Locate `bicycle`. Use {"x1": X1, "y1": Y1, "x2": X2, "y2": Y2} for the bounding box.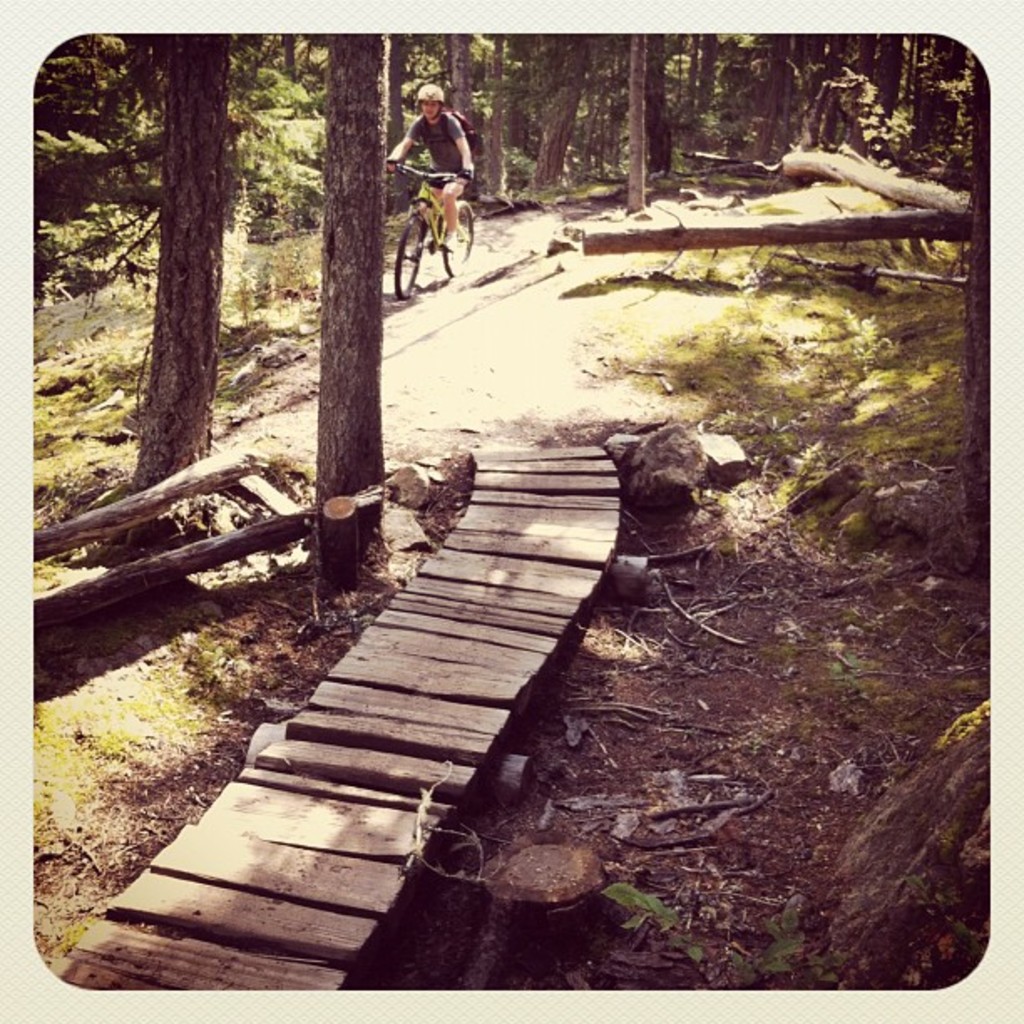
{"x1": 392, "y1": 169, "x2": 467, "y2": 291}.
